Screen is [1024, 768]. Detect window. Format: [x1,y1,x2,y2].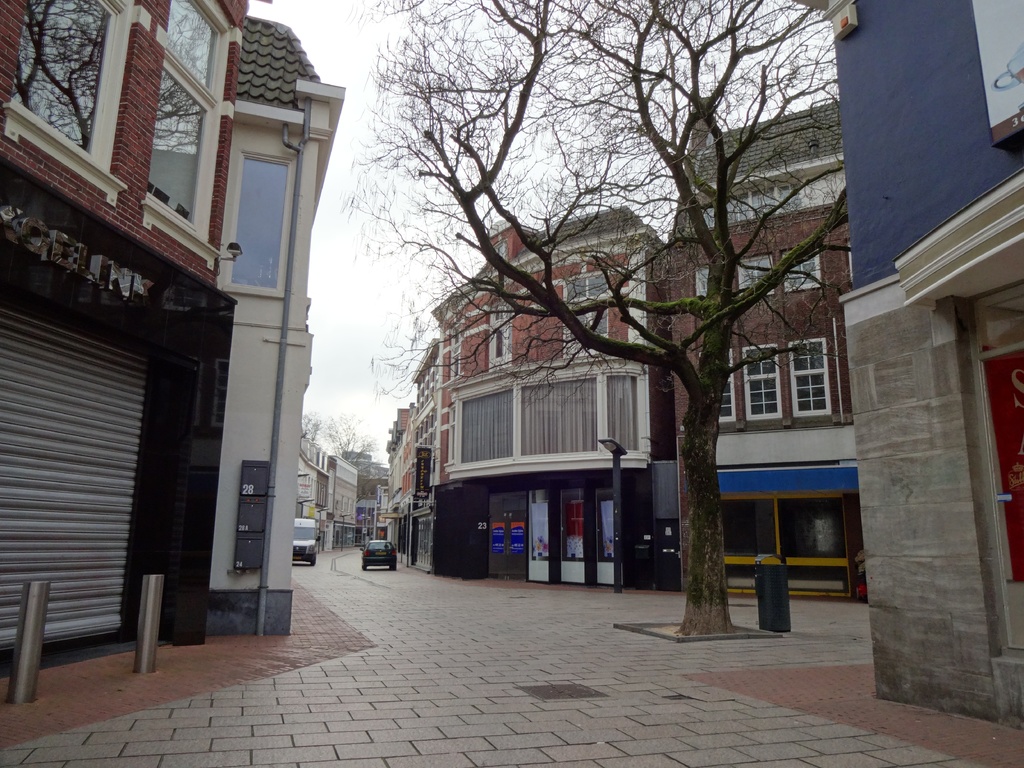
[441,356,648,481].
